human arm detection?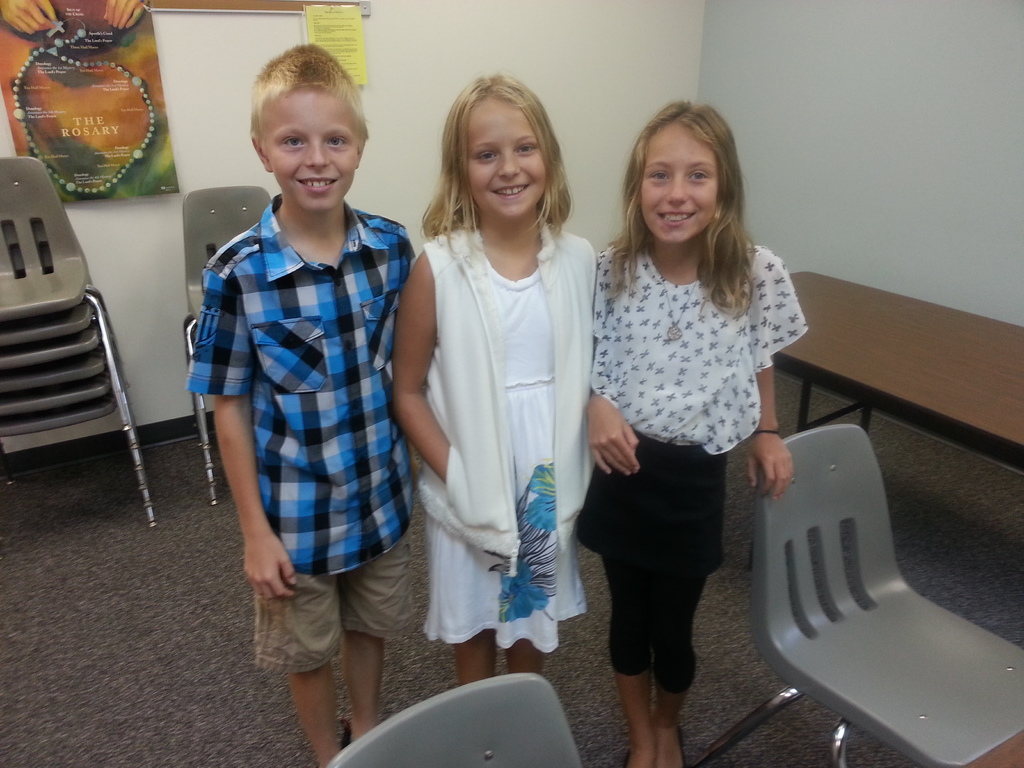
box(588, 387, 643, 479)
